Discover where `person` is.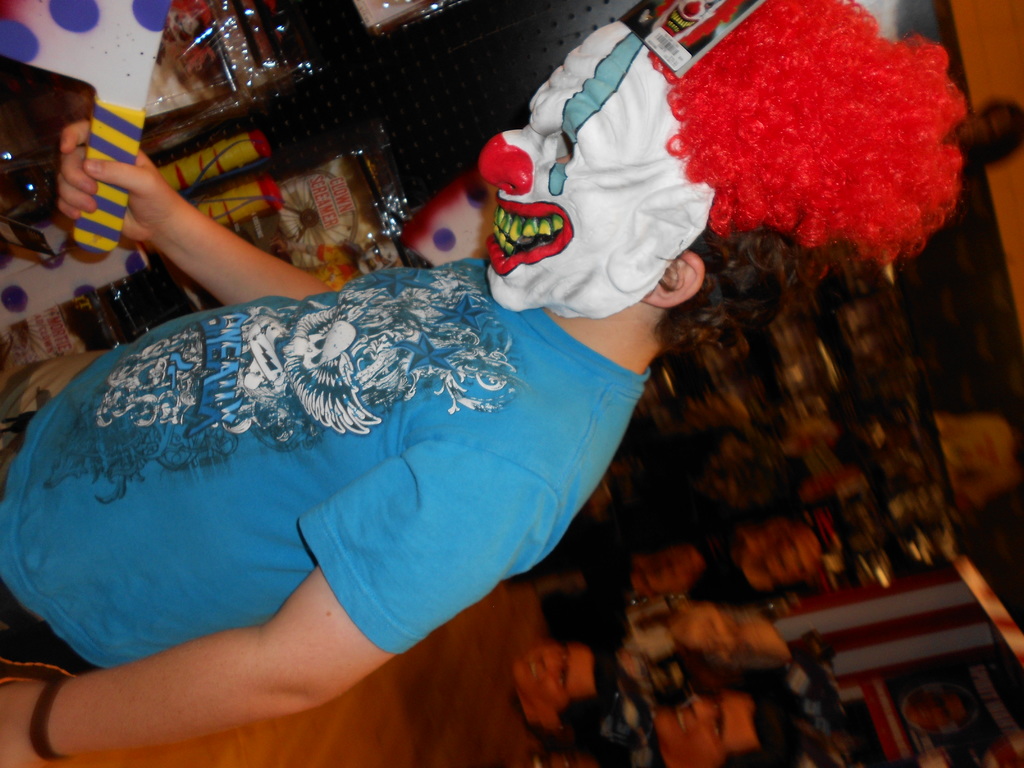
Discovered at bbox=[0, 119, 730, 767].
